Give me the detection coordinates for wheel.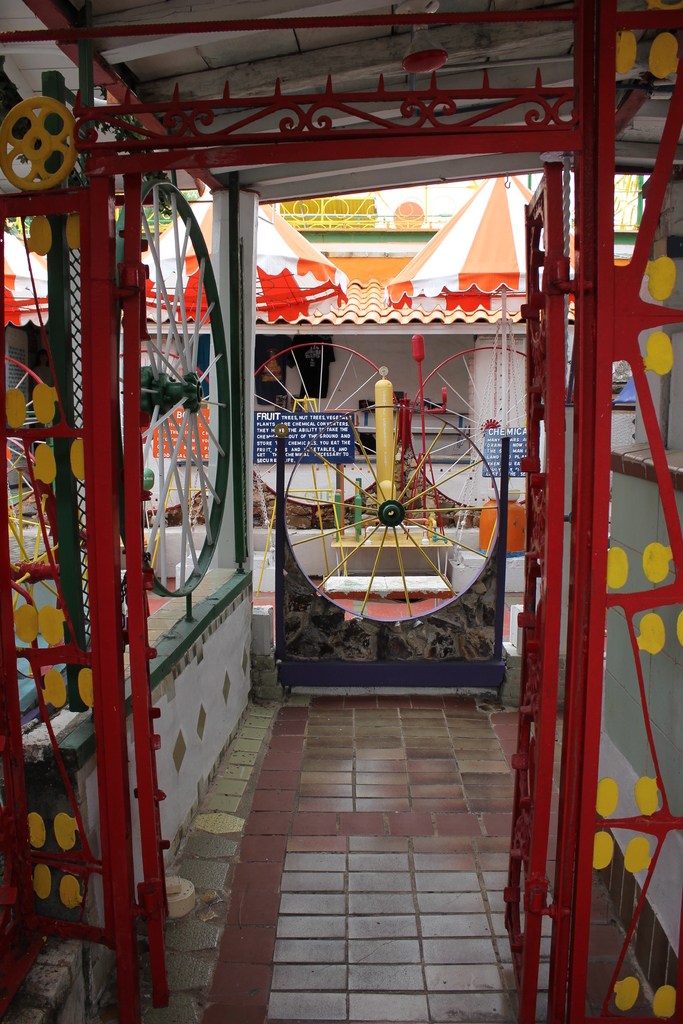
[4, 464, 87, 681].
